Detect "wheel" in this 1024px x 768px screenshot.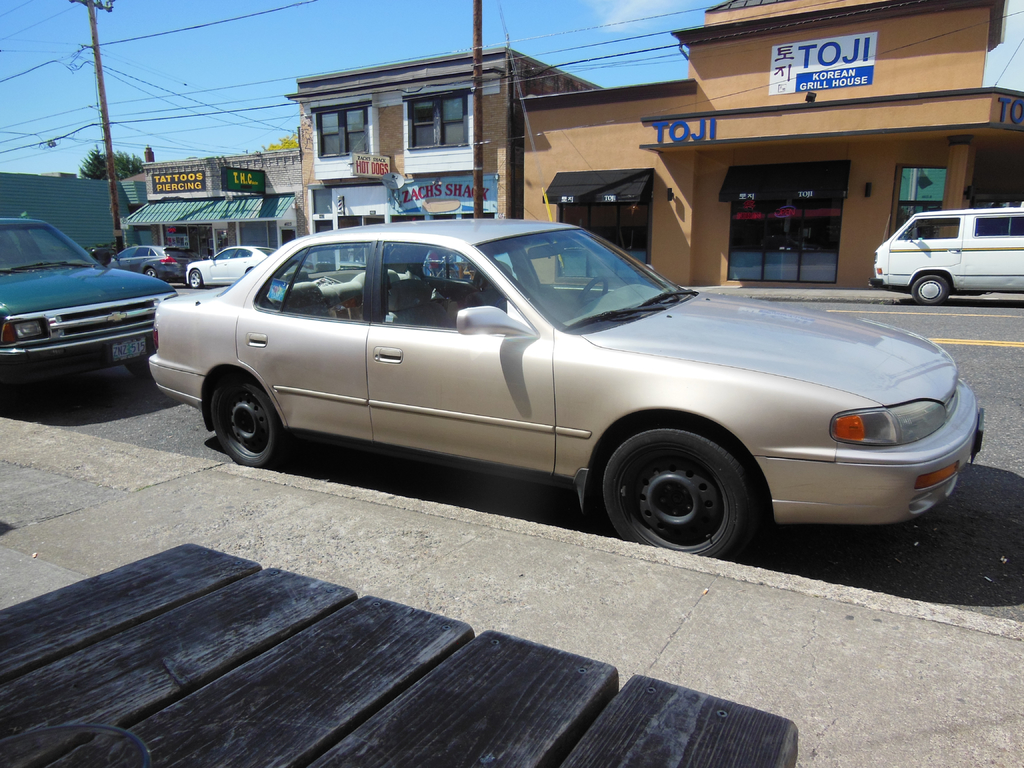
Detection: x1=212, y1=374, x2=282, y2=468.
